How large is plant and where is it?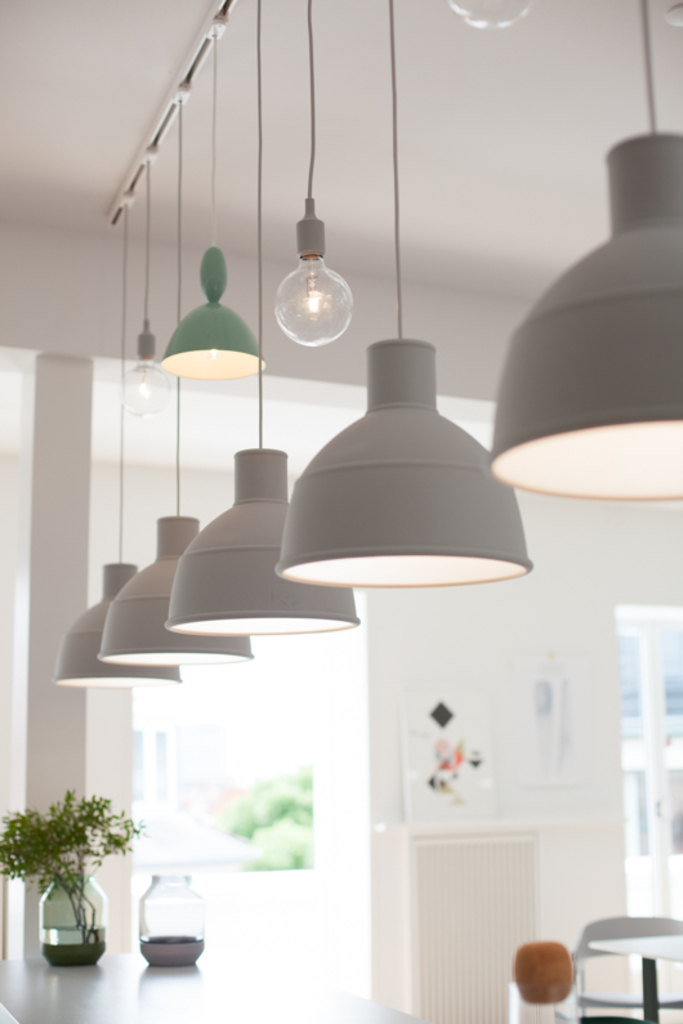
Bounding box: box(3, 773, 131, 956).
